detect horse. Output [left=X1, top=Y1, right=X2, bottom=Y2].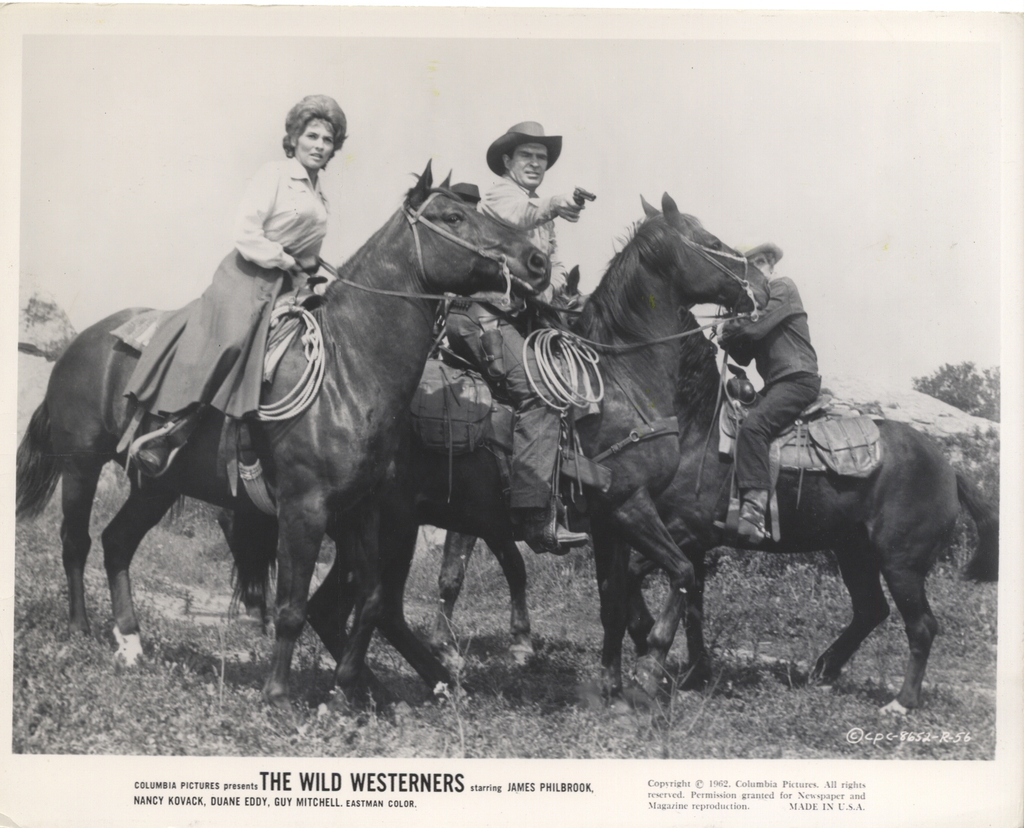
[left=212, top=192, right=776, bottom=731].
